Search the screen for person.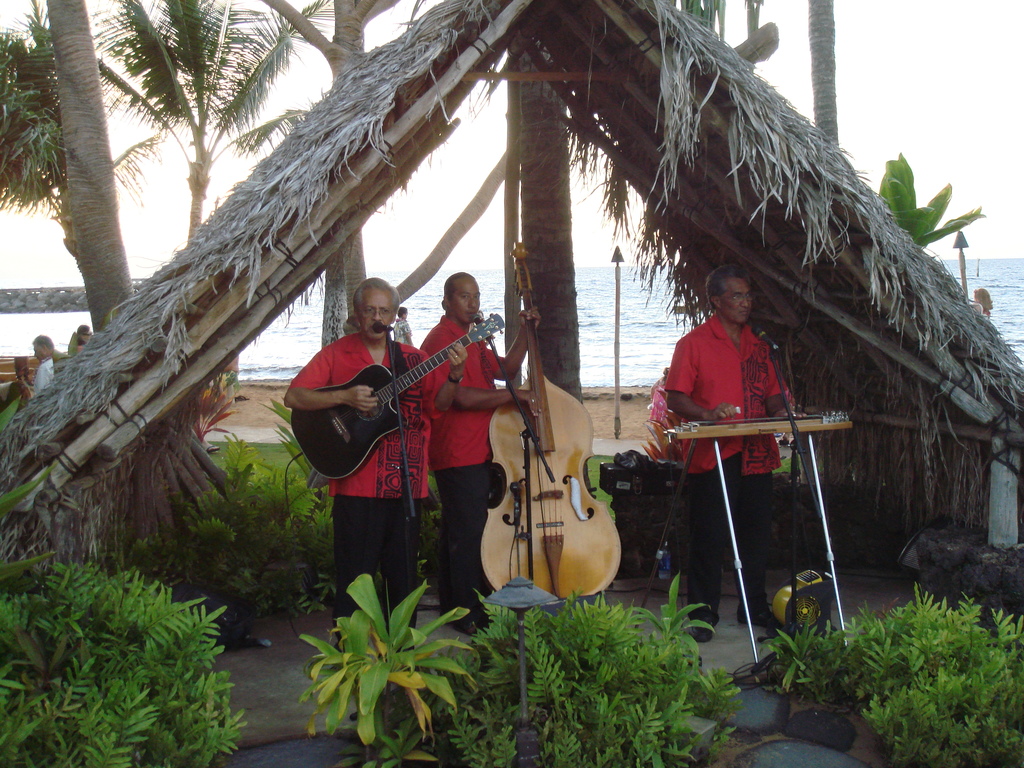
Found at [659, 268, 796, 647].
